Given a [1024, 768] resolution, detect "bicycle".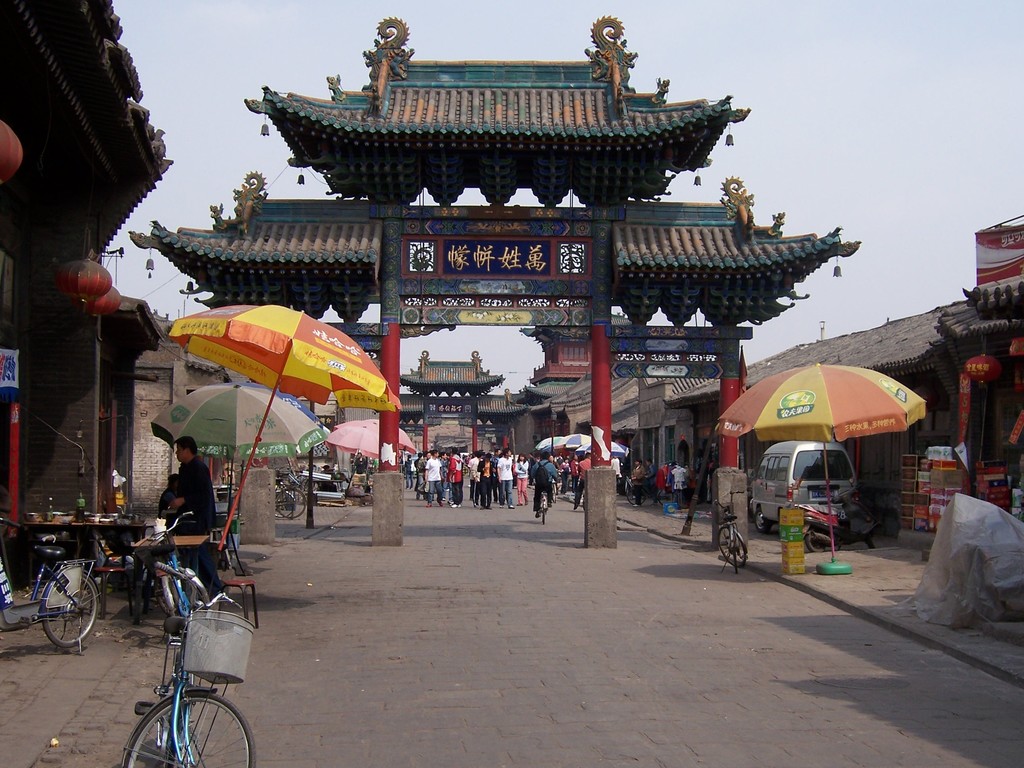
pyautogui.locateOnScreen(0, 516, 99, 659).
